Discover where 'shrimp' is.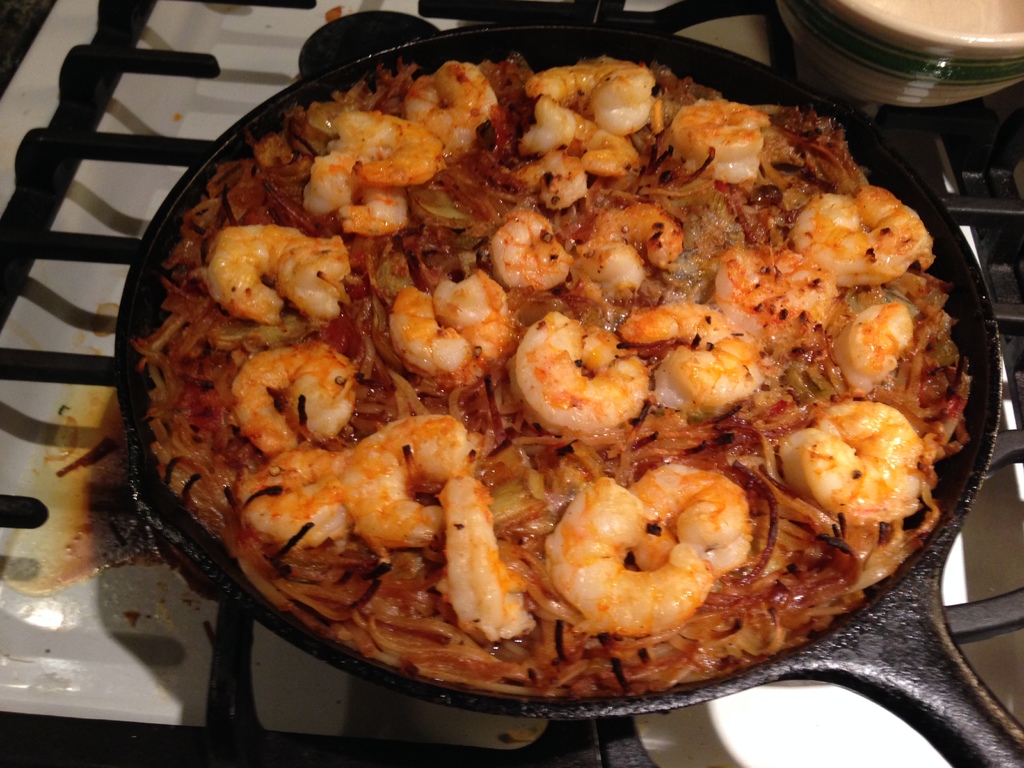
Discovered at [403, 57, 502, 149].
